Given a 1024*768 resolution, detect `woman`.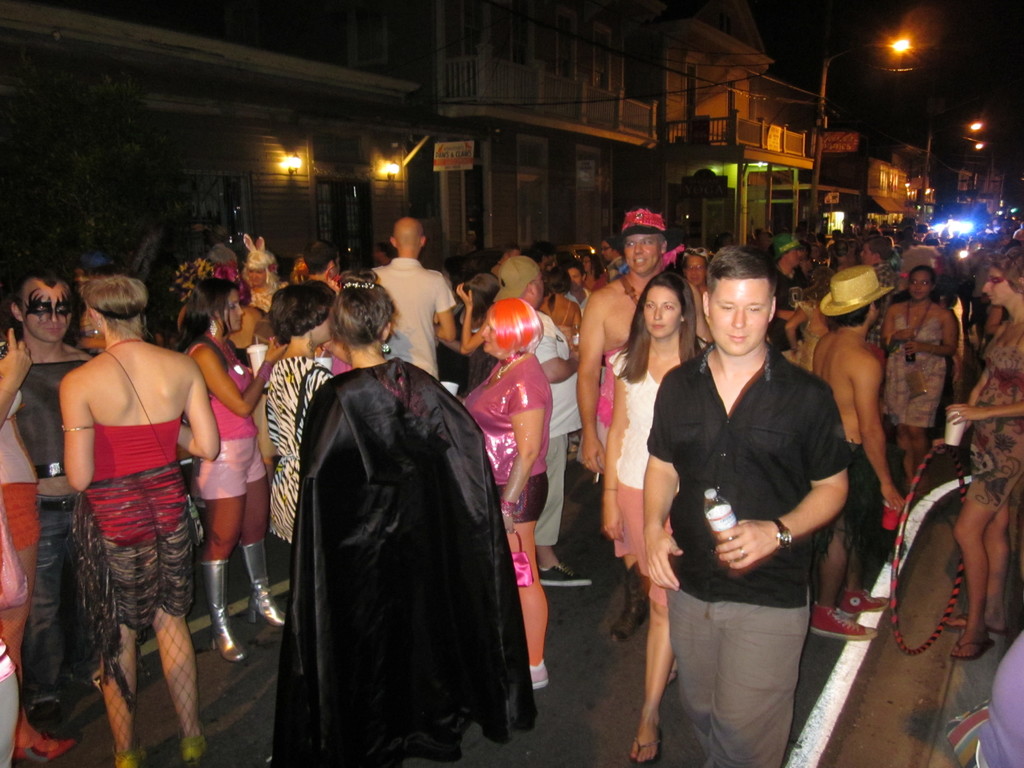
[x1=458, y1=269, x2=510, y2=394].
